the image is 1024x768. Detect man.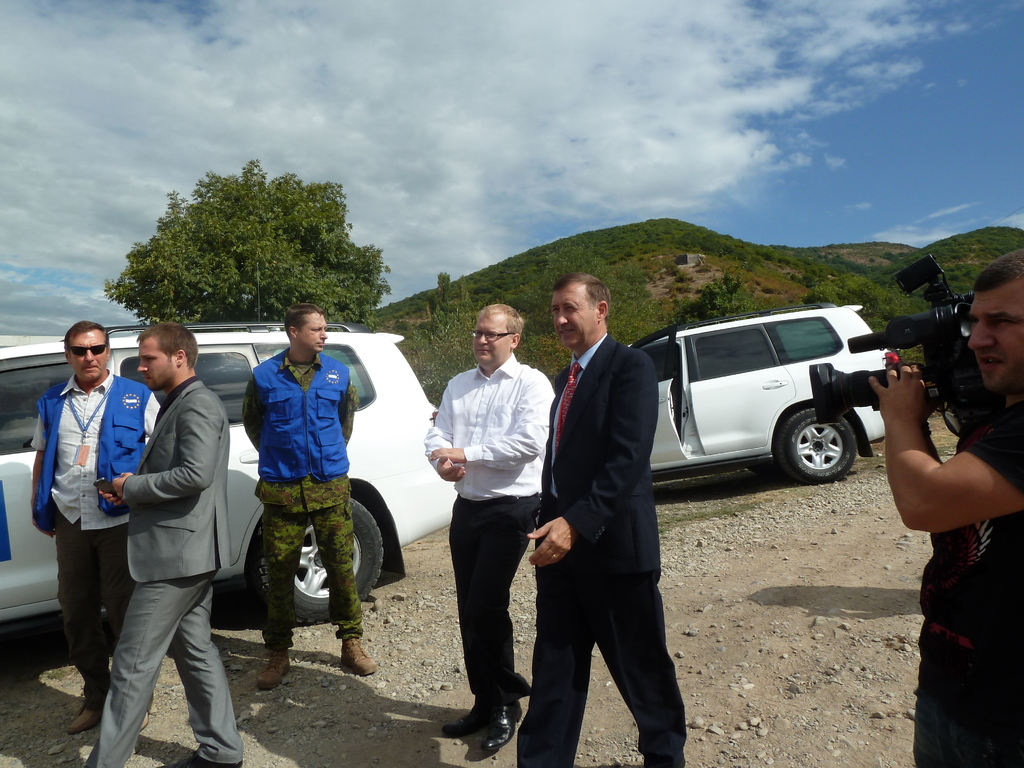
Detection: bbox(20, 324, 162, 737).
